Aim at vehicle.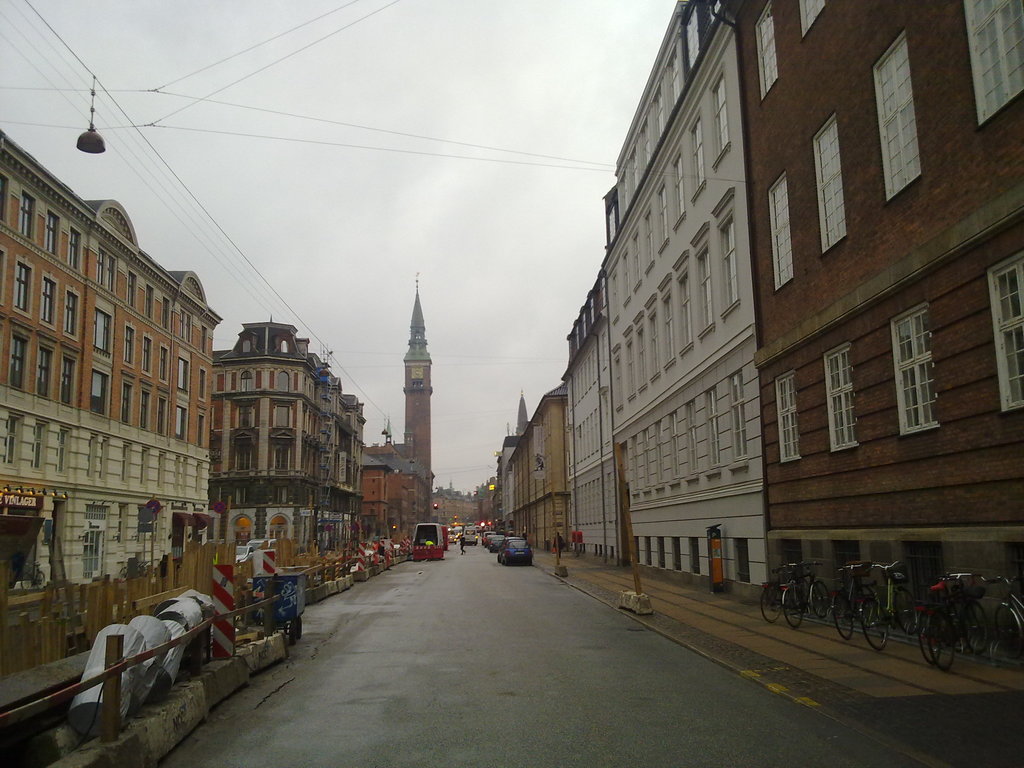
Aimed at [left=857, top=557, right=920, bottom=659].
